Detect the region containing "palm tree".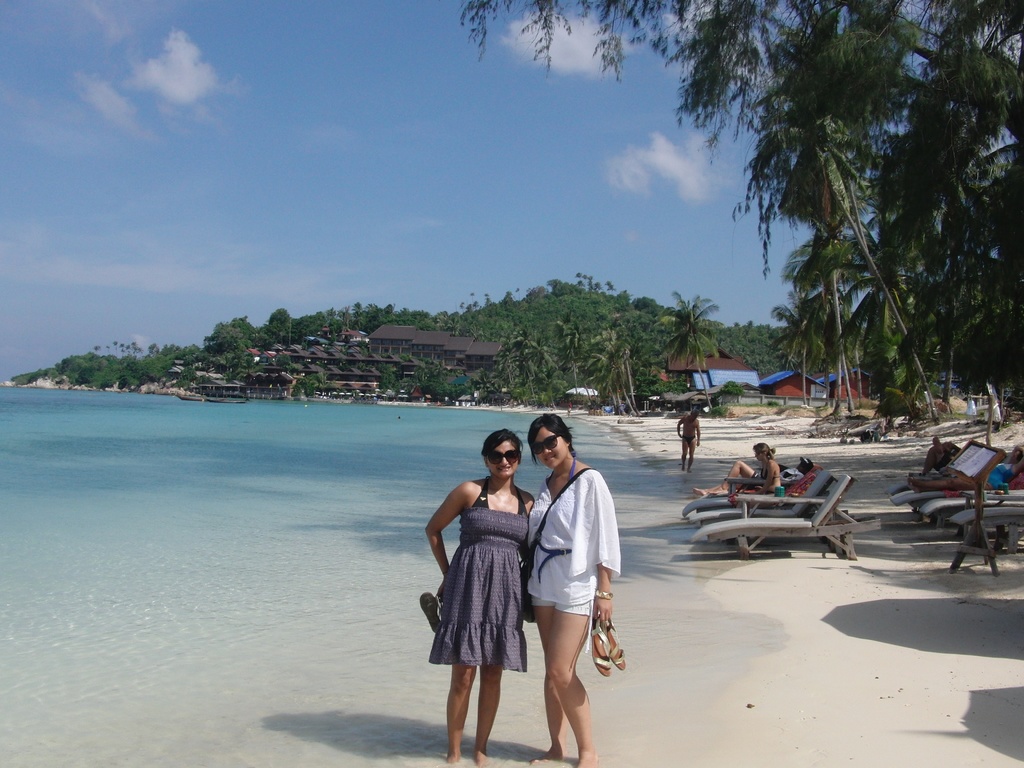
555:341:588:401.
